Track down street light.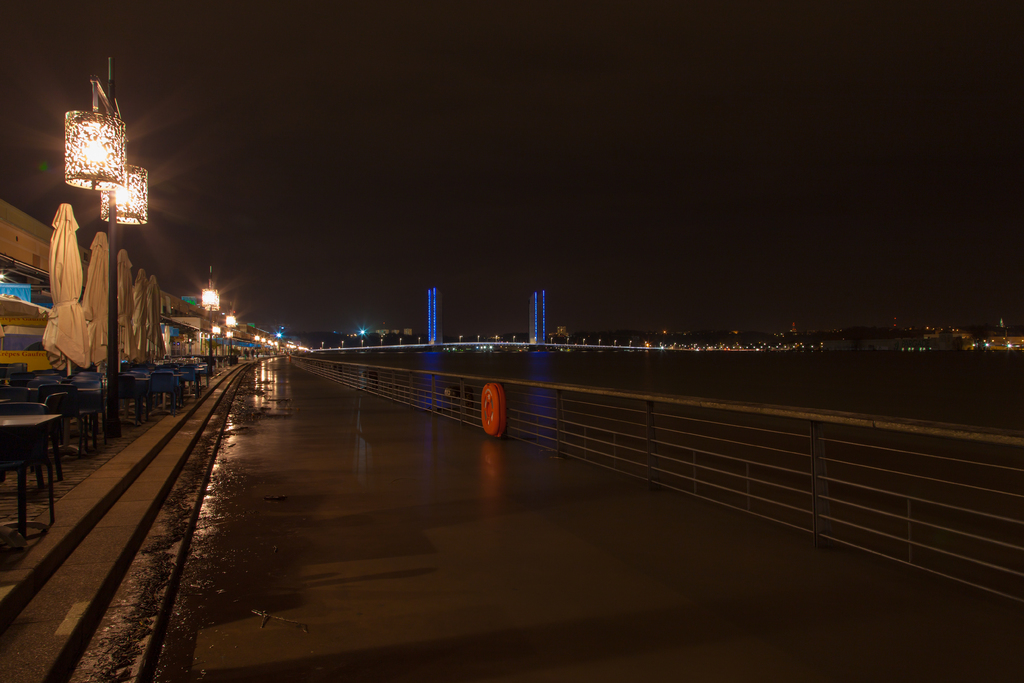
Tracked to bbox(198, 283, 221, 375).
